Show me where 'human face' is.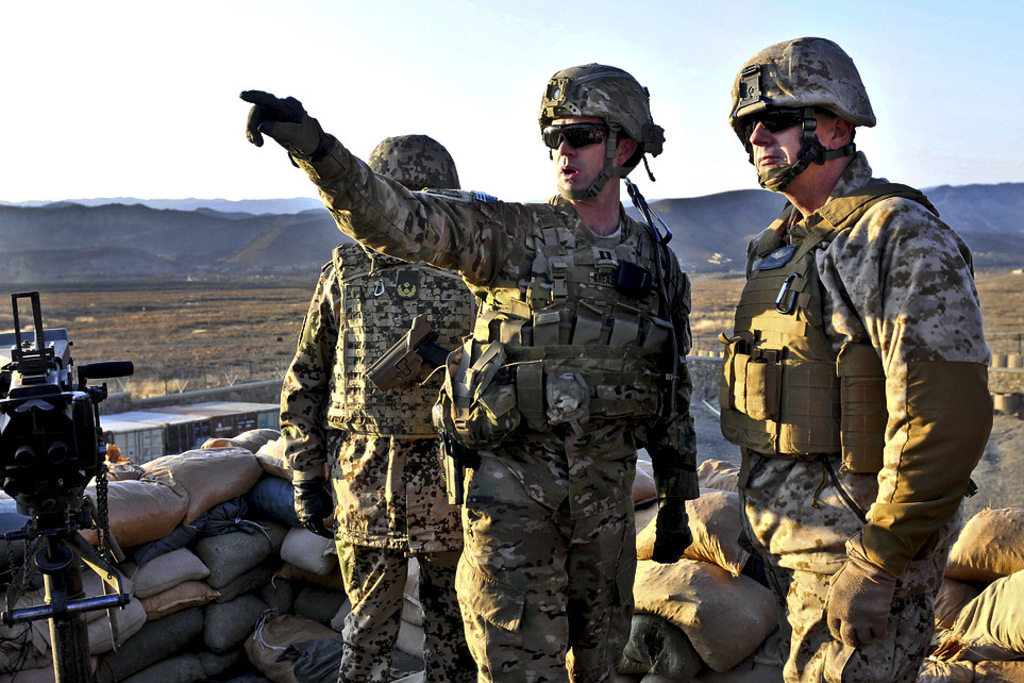
'human face' is at box=[539, 117, 621, 191].
